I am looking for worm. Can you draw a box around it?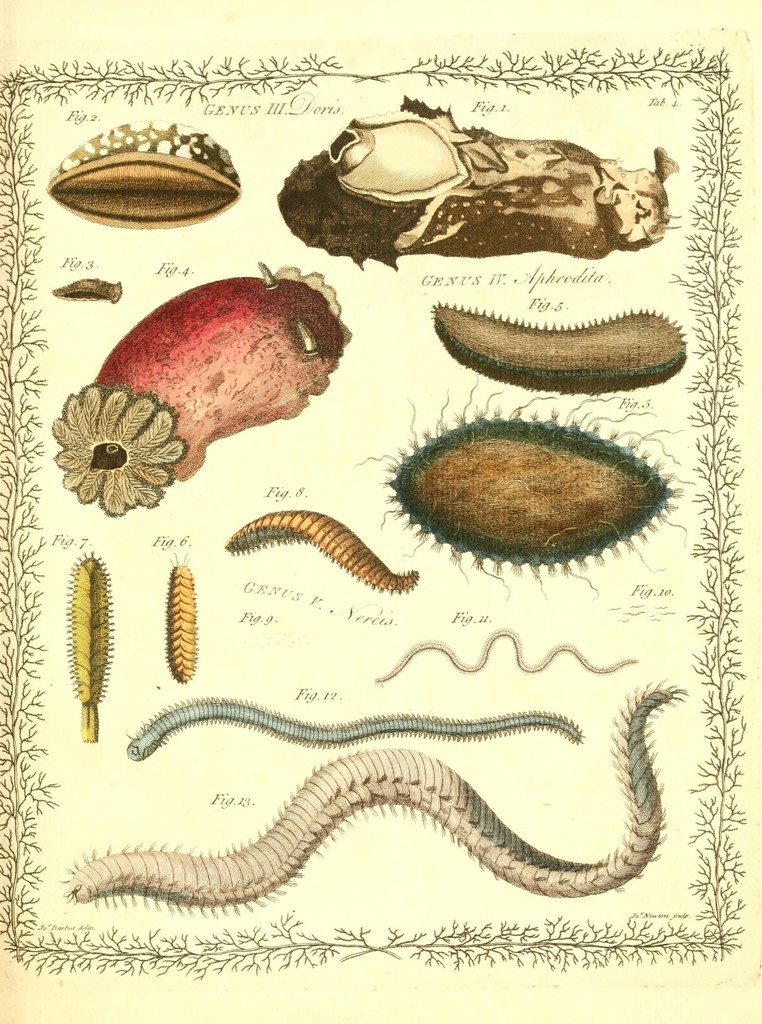
Sure, the bounding box is 59,675,687,911.
